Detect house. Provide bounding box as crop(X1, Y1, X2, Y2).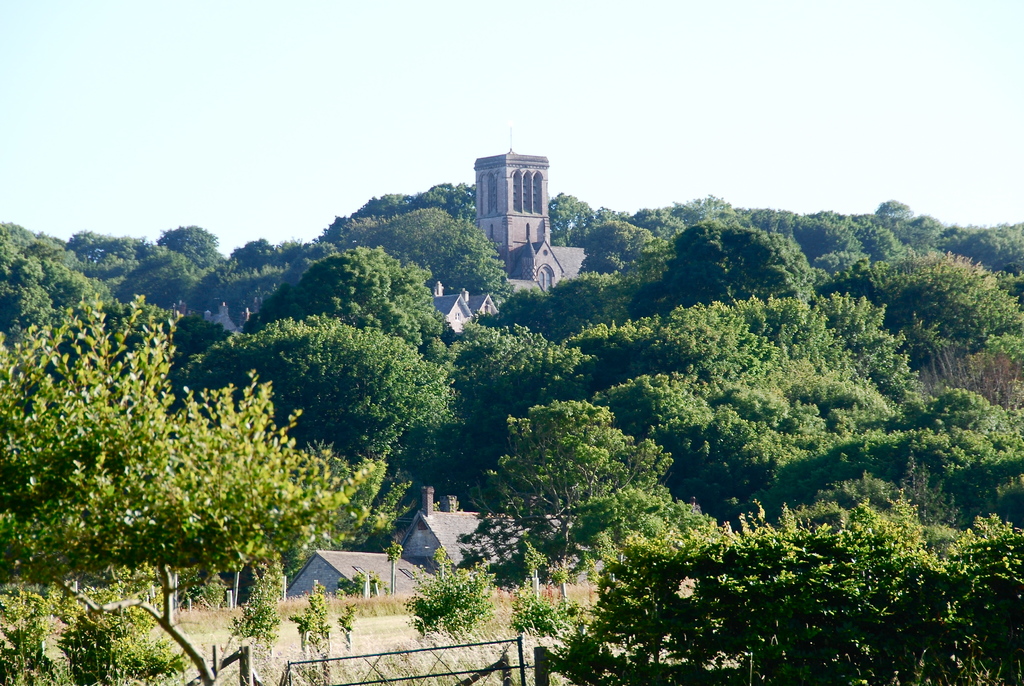
crop(472, 146, 593, 296).
